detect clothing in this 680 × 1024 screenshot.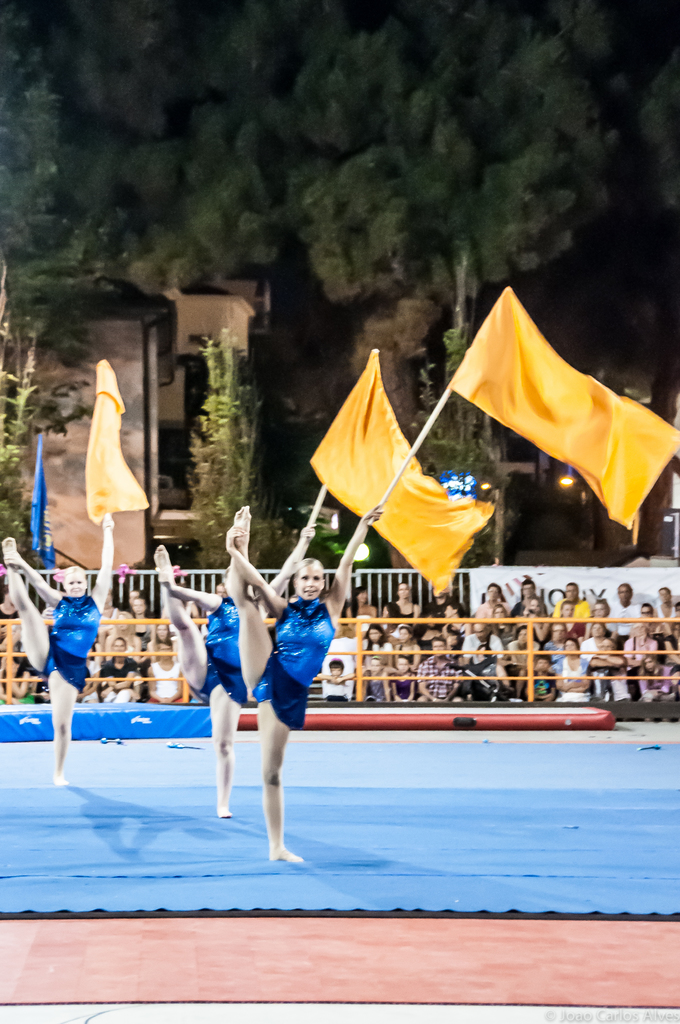
Detection: [x1=149, y1=660, x2=179, y2=696].
